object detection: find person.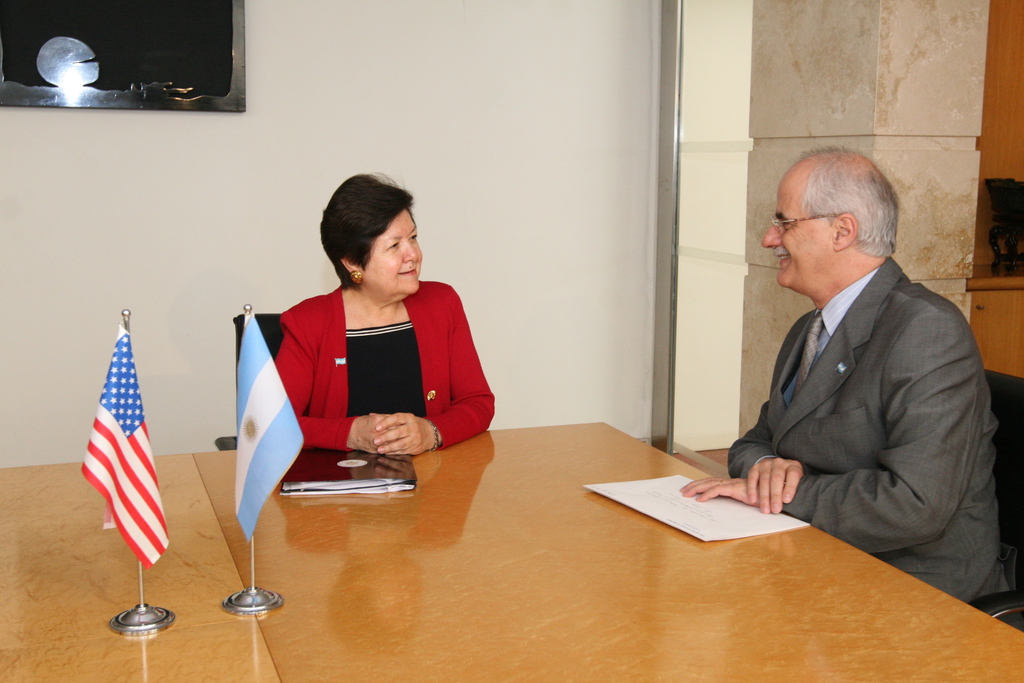
(x1=269, y1=167, x2=498, y2=454).
